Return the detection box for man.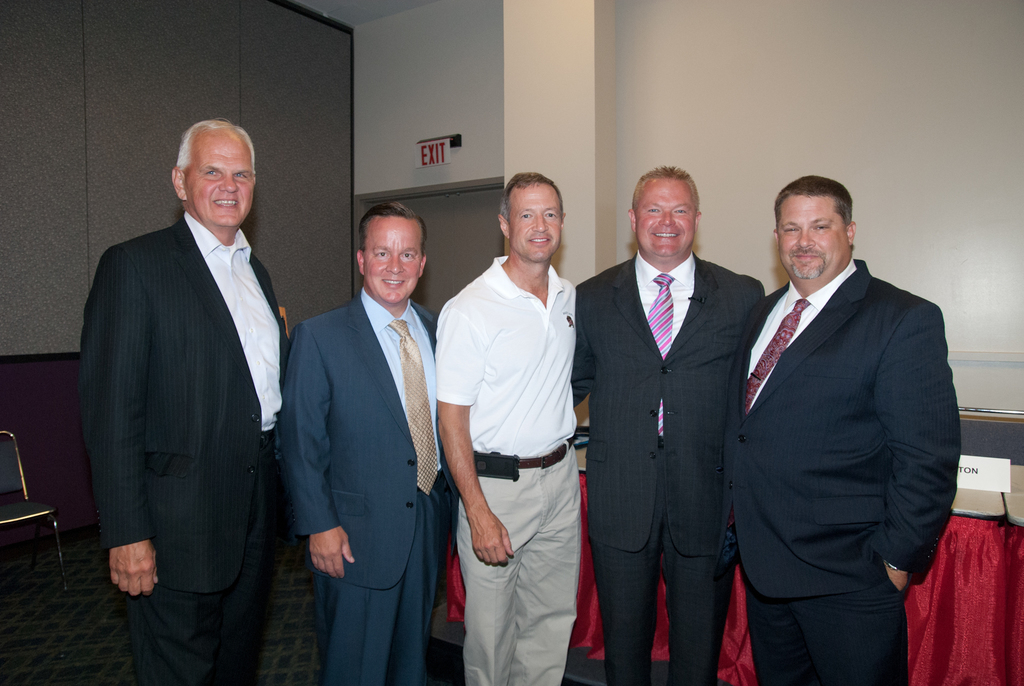
{"x1": 552, "y1": 171, "x2": 761, "y2": 683}.
